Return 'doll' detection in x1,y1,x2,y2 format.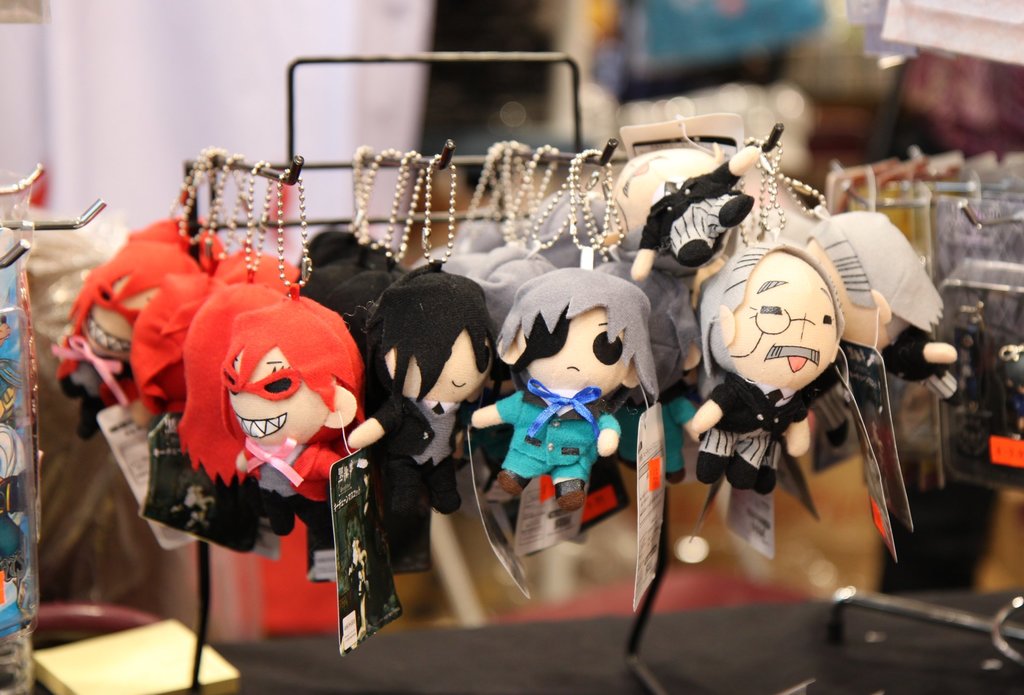
21,245,164,612.
